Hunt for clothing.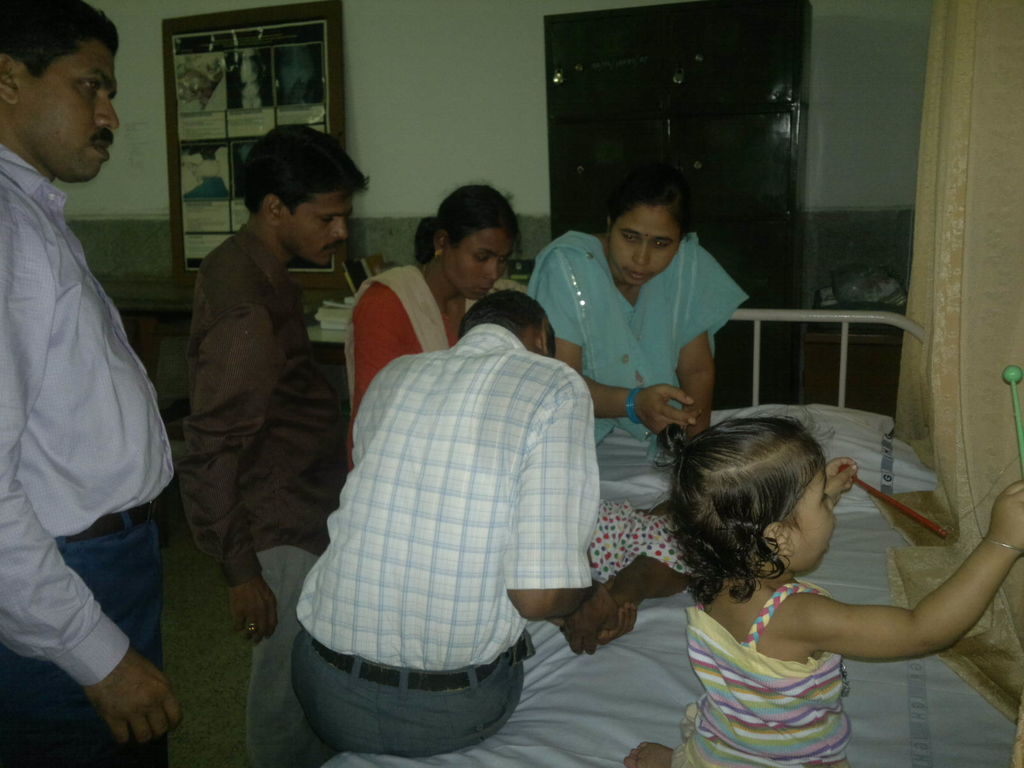
Hunted down at 520, 220, 753, 449.
